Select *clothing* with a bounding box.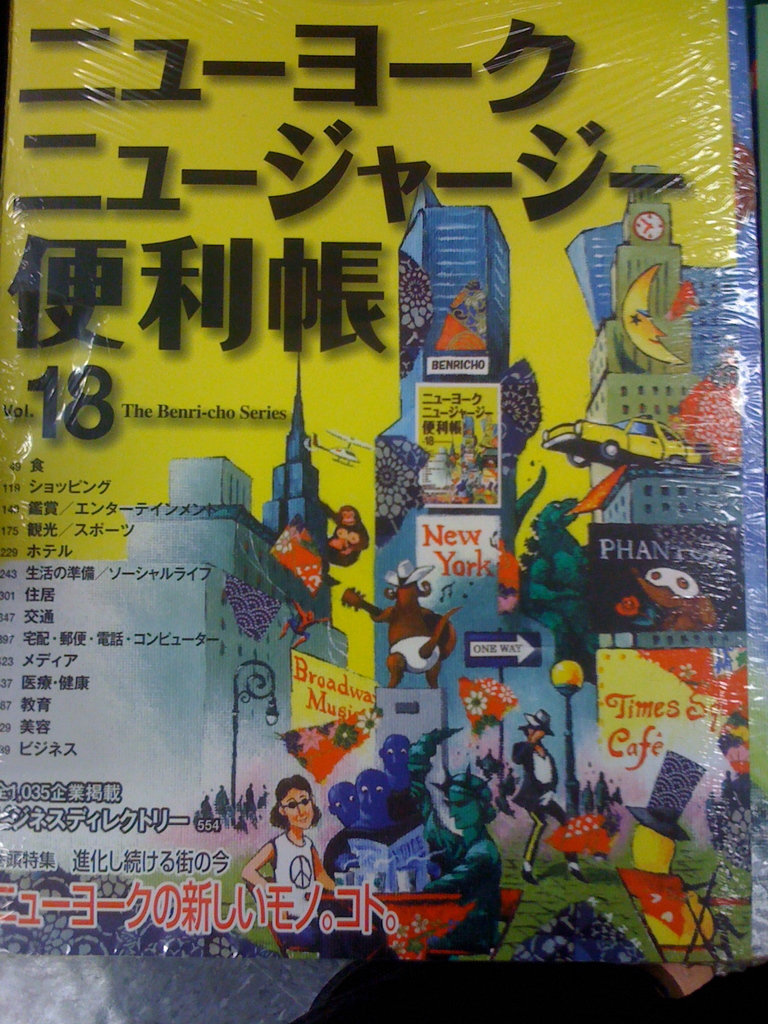
417,781,509,945.
